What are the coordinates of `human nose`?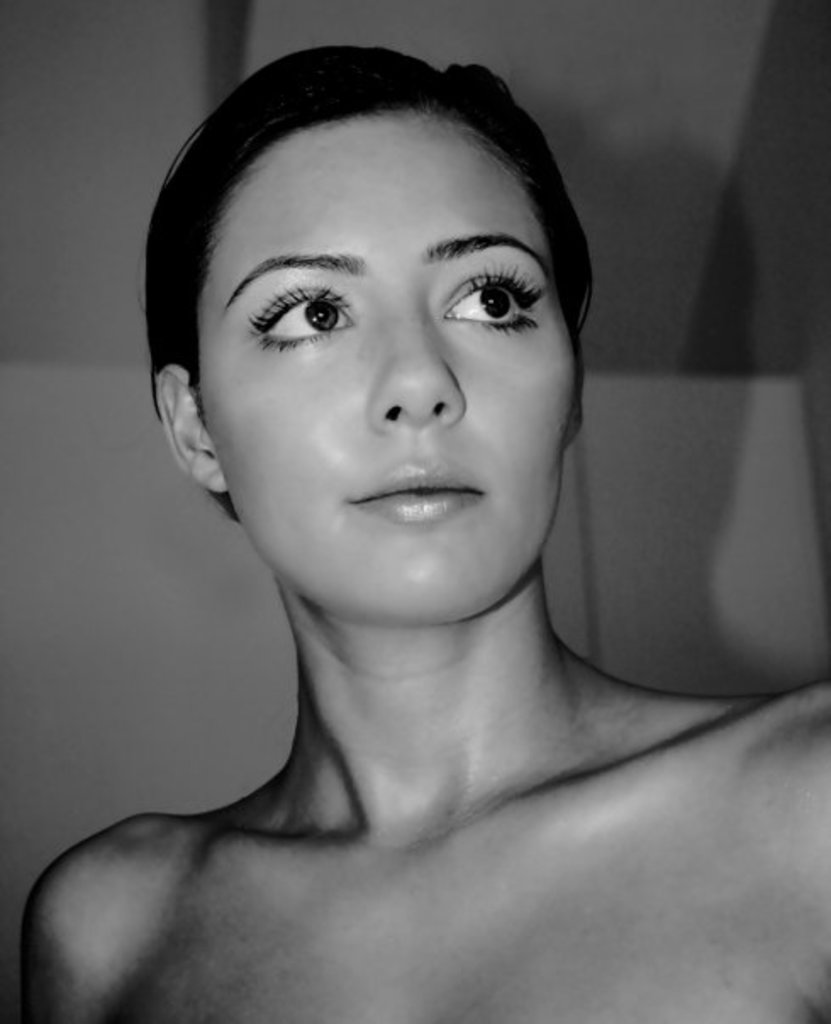
(361,302,466,437).
